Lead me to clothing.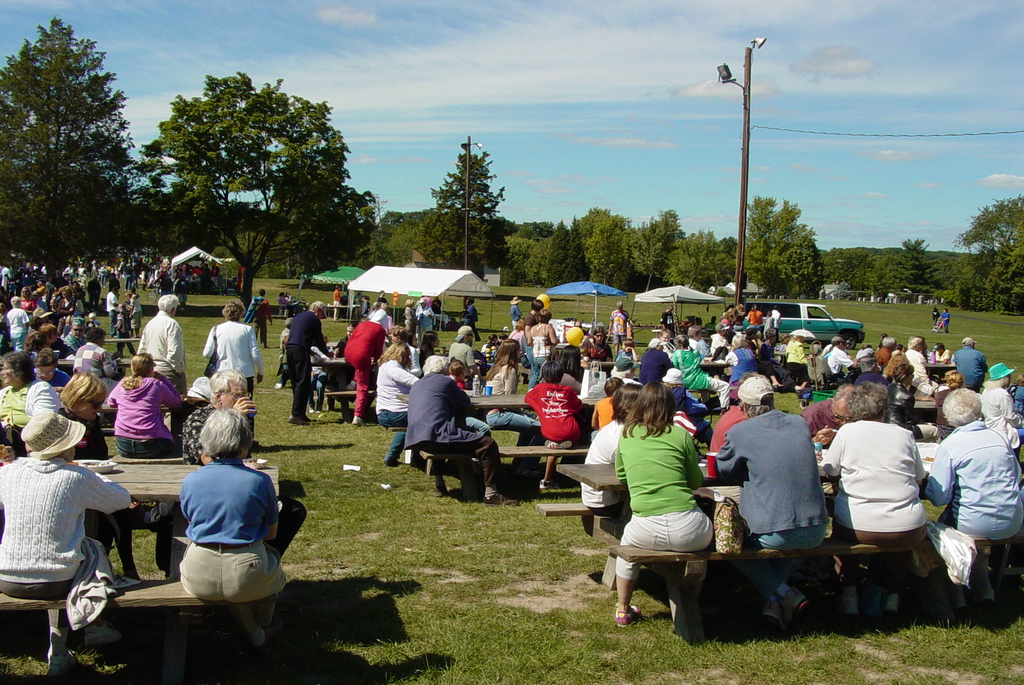
Lead to <bbox>592, 395, 614, 440</bbox>.
